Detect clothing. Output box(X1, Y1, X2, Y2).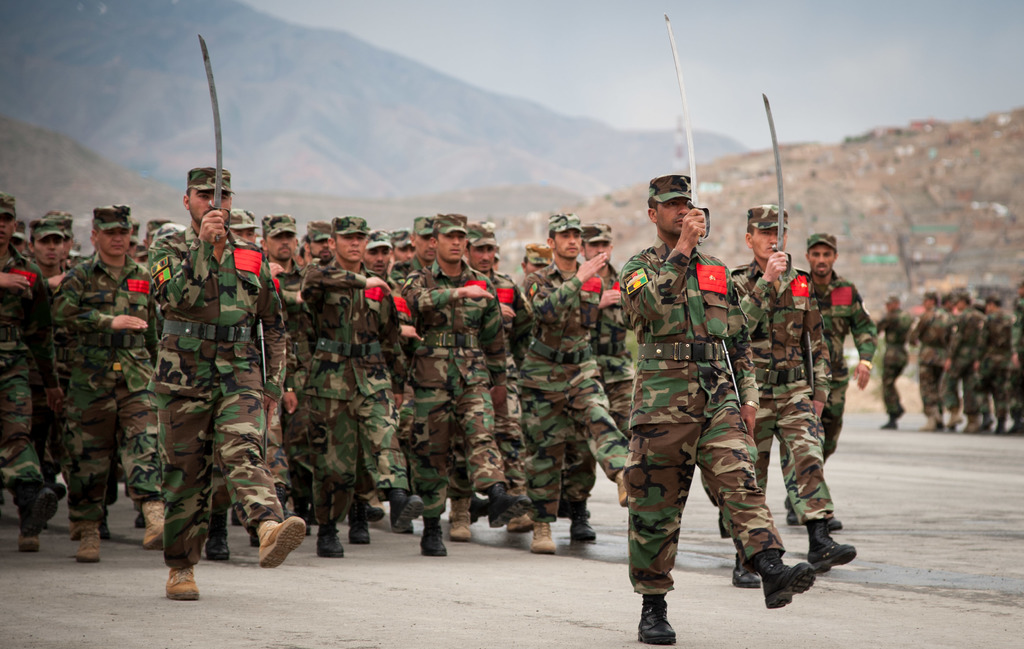
box(297, 266, 396, 529).
